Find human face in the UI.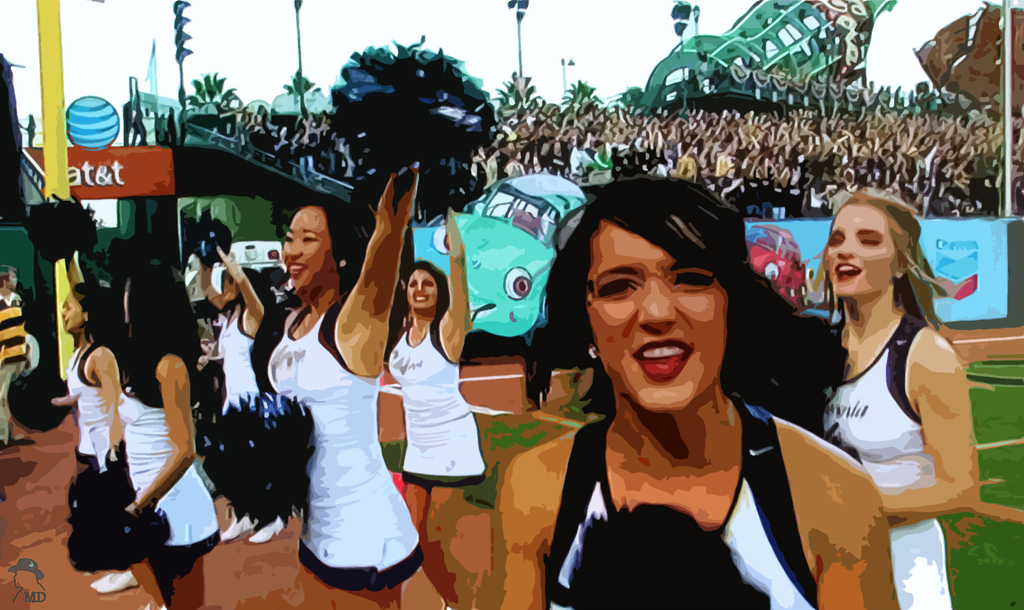
UI element at bbox=(283, 205, 340, 289).
